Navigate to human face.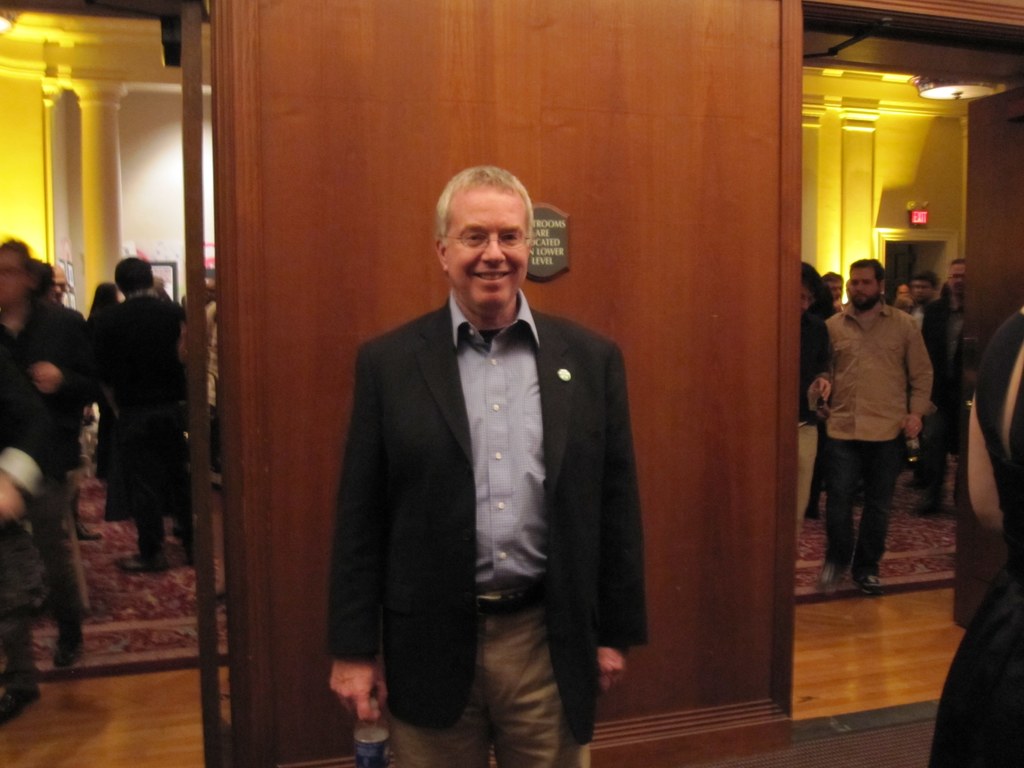
Navigation target: 801 285 813 314.
